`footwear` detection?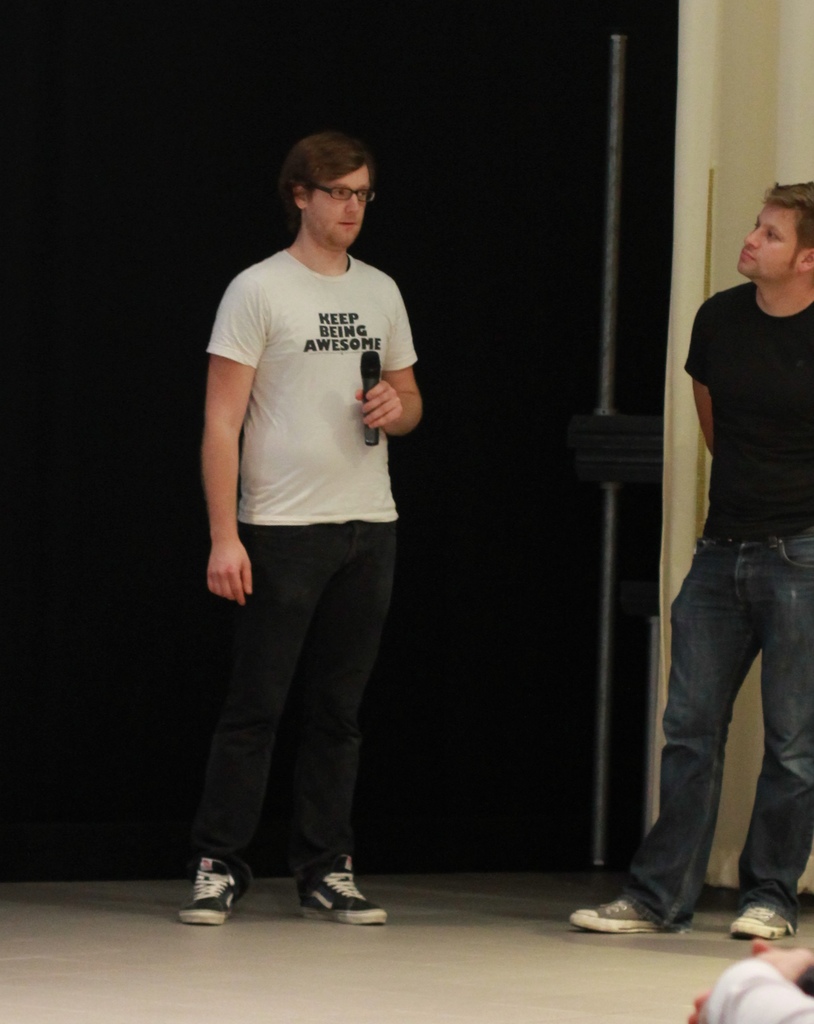
box(296, 852, 391, 925)
